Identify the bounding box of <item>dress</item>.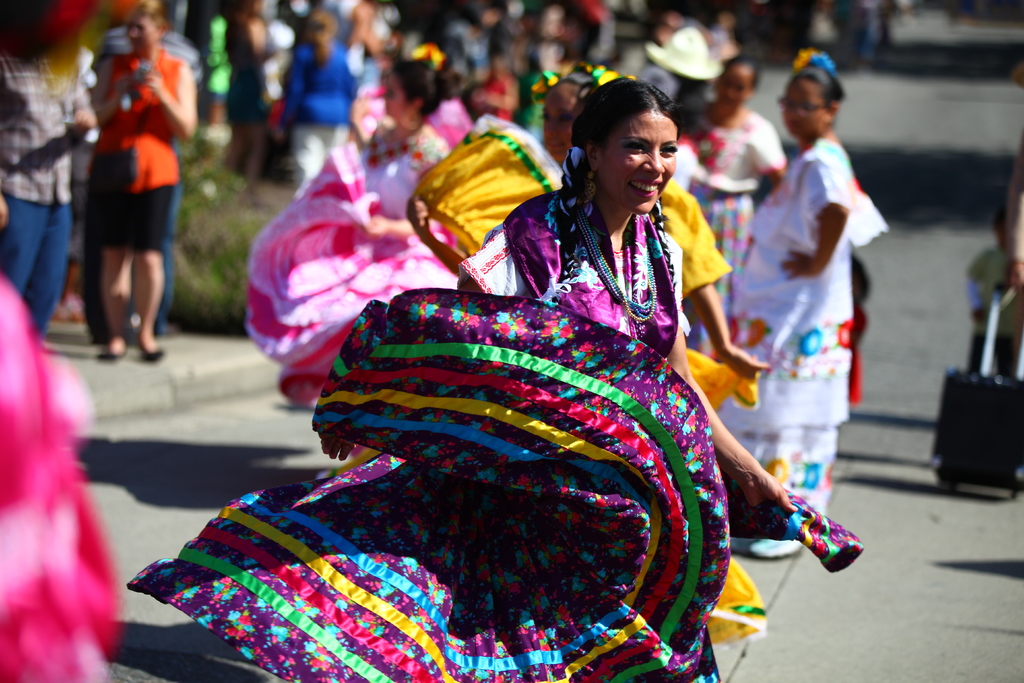
<bbox>220, 15, 273, 134</bbox>.
